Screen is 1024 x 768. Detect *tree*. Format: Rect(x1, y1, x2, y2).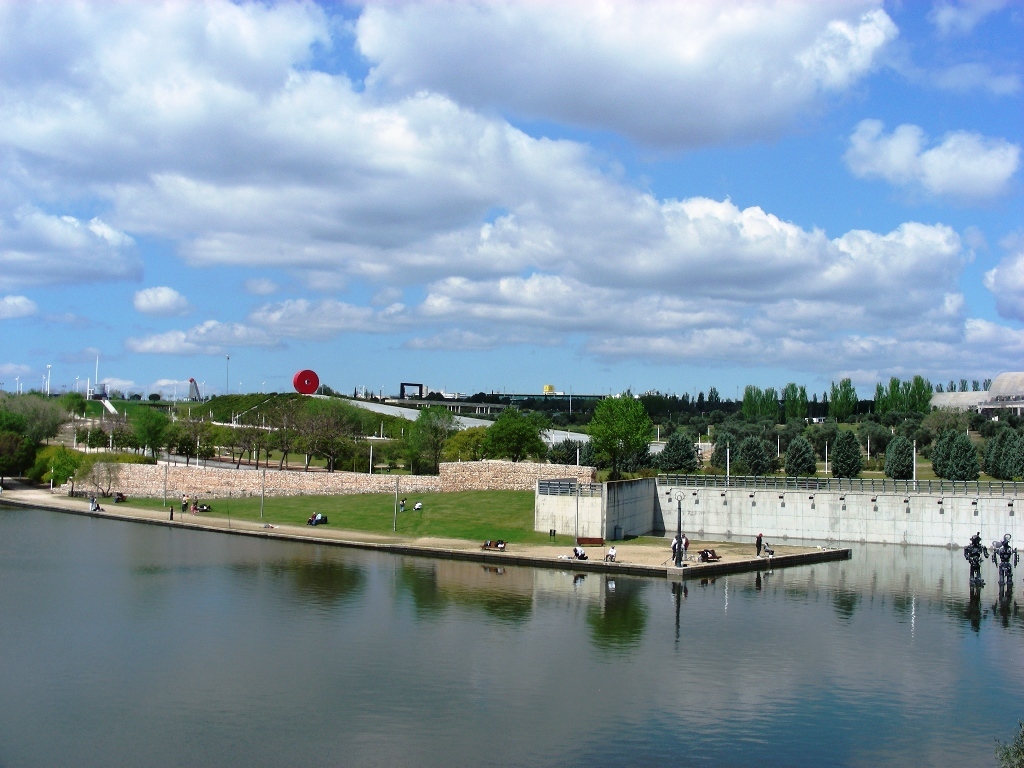
Rect(783, 435, 817, 480).
